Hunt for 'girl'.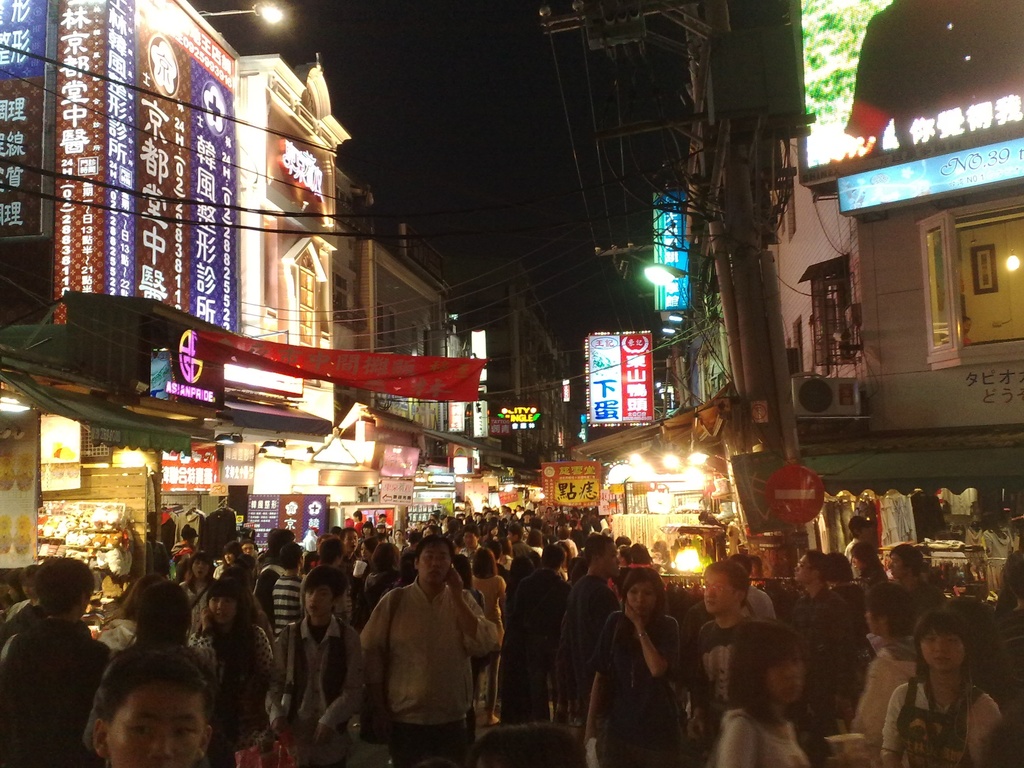
Hunted down at bbox(717, 624, 814, 767).
